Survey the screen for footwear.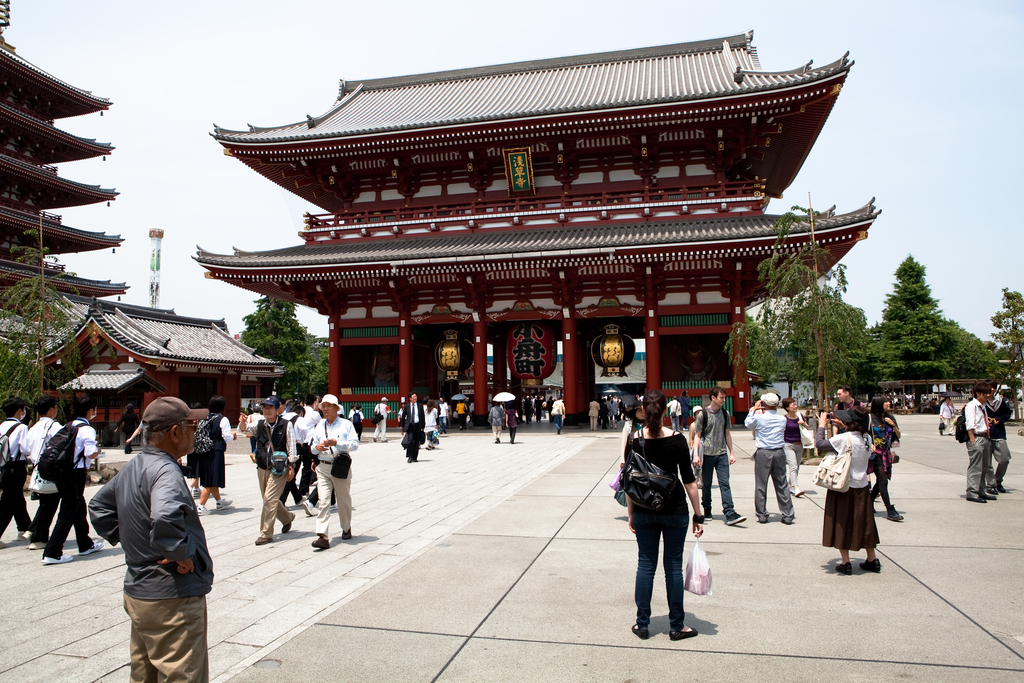
Survey found: detection(30, 543, 44, 549).
